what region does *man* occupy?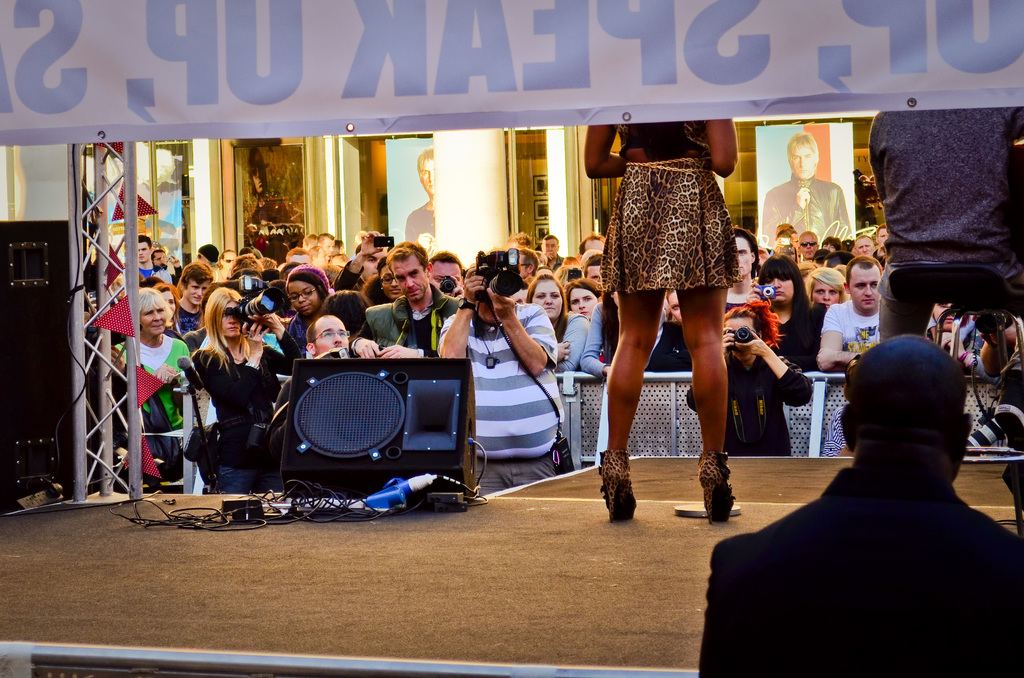
173/259/220/333.
